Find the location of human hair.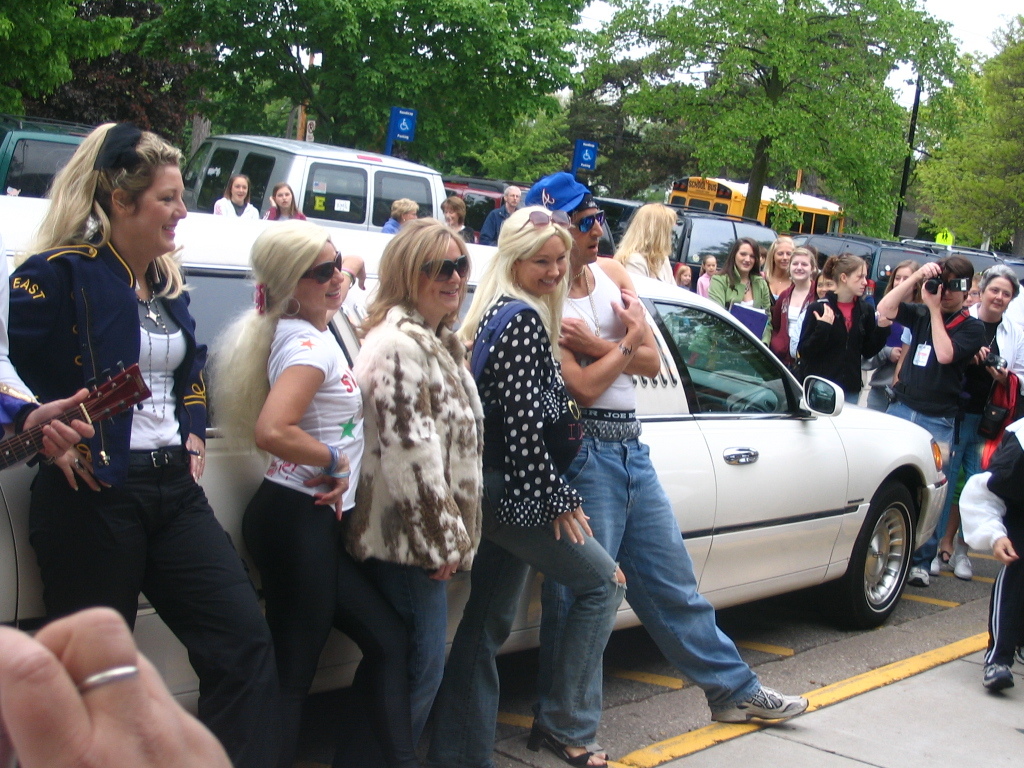
Location: pyautogui.locateOnScreen(761, 234, 796, 277).
